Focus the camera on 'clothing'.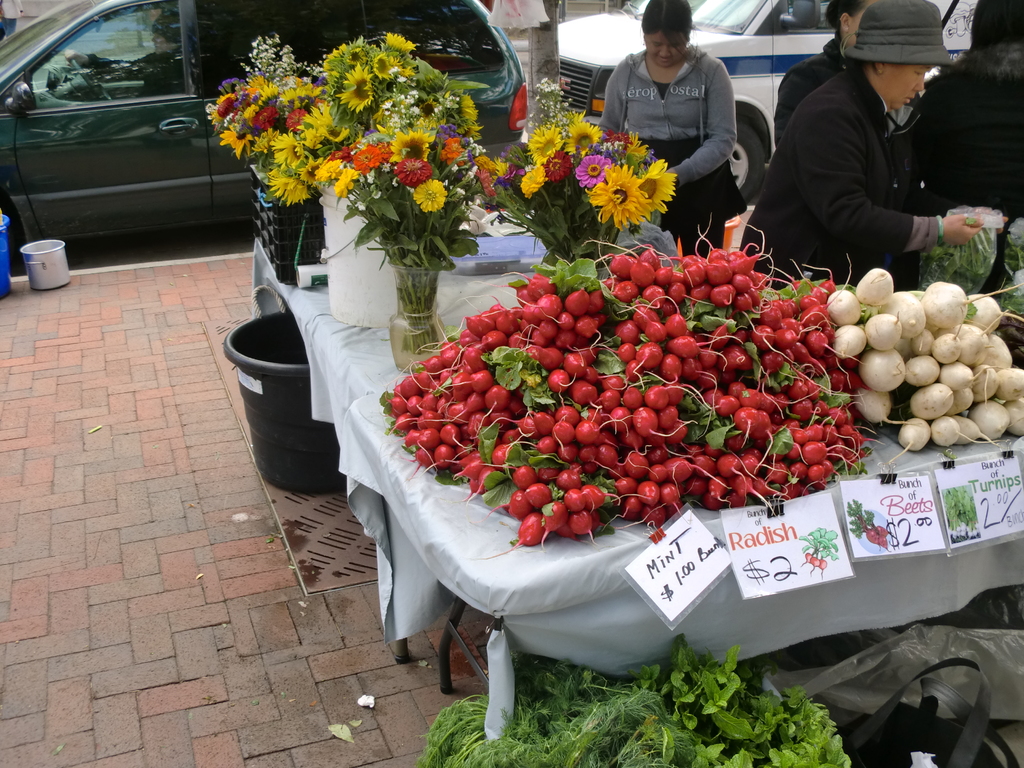
Focus region: x1=741, y1=66, x2=924, y2=296.
